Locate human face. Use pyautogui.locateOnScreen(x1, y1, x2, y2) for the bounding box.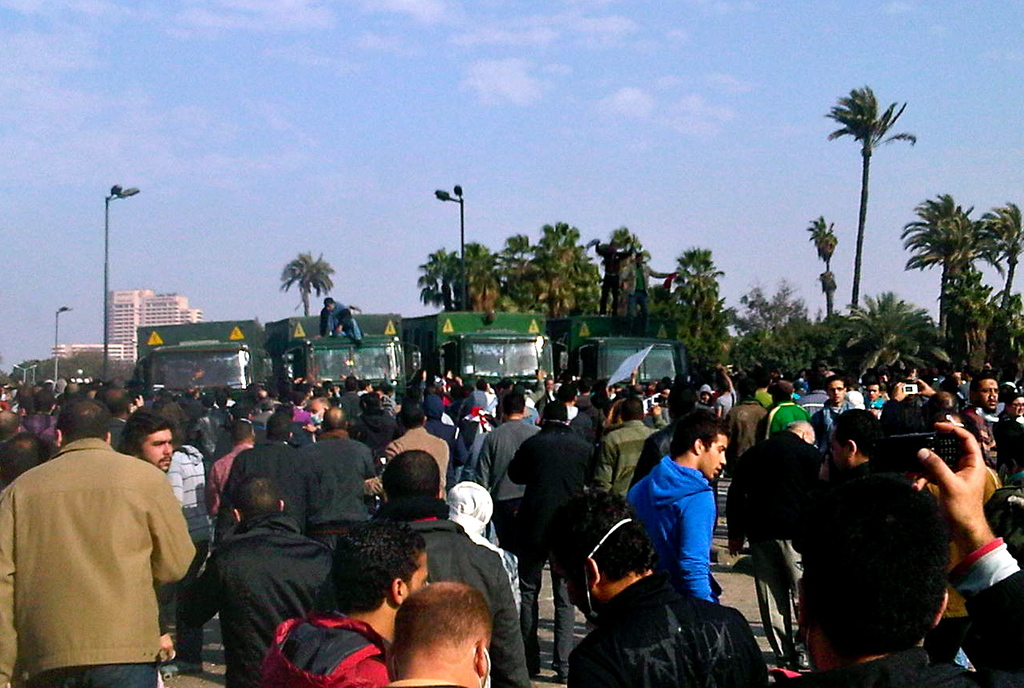
pyautogui.locateOnScreen(867, 386, 877, 399).
